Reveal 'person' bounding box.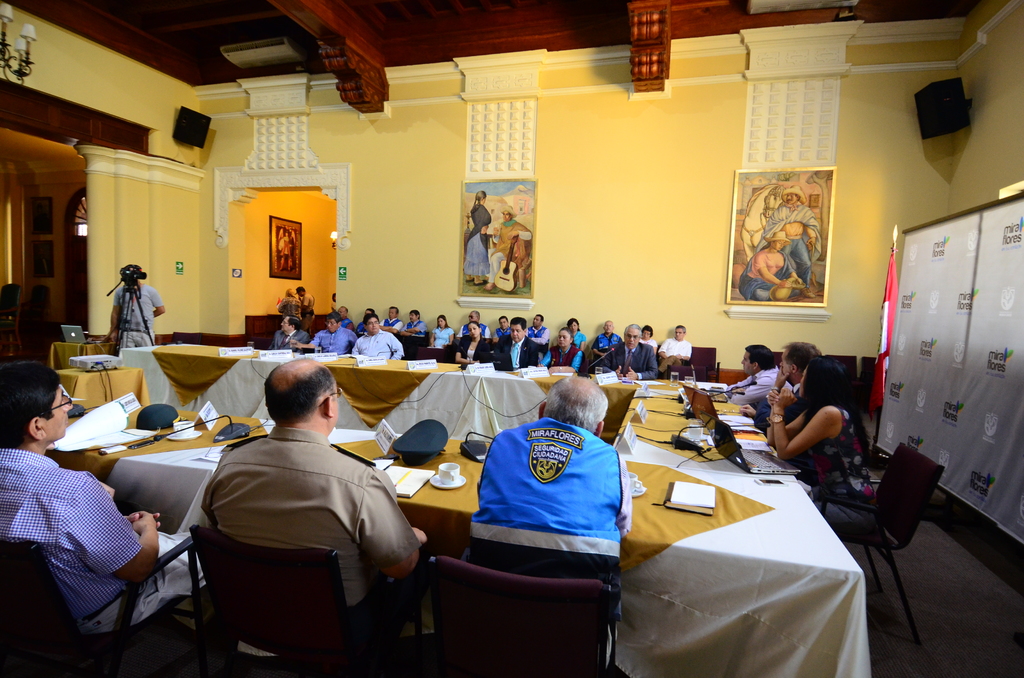
Revealed: [173, 356, 412, 658].
